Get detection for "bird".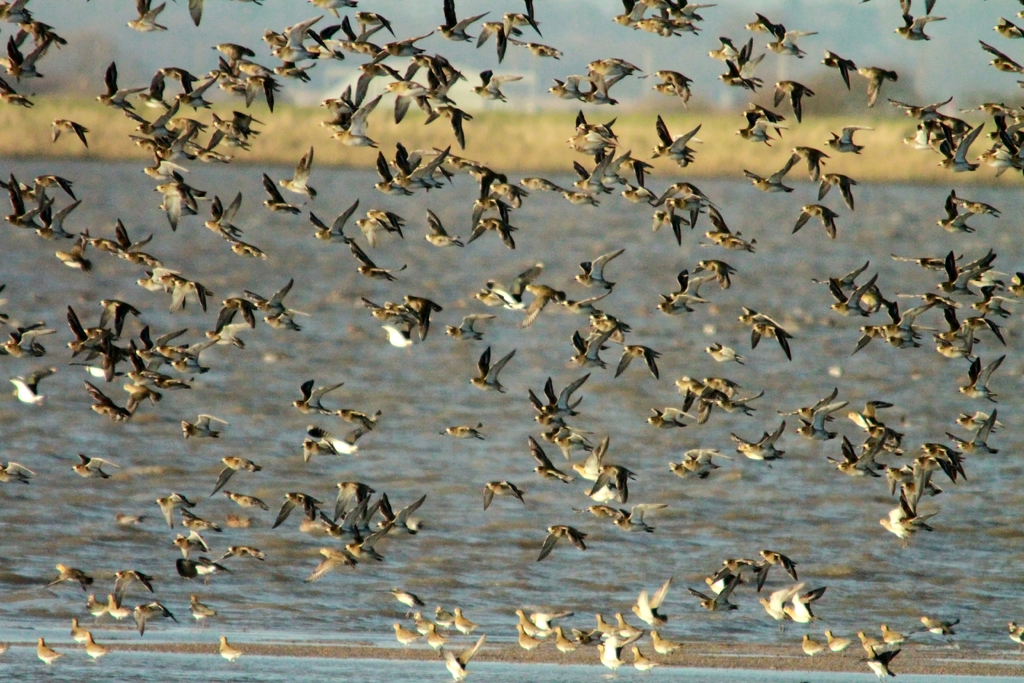
Detection: detection(84, 379, 140, 424).
